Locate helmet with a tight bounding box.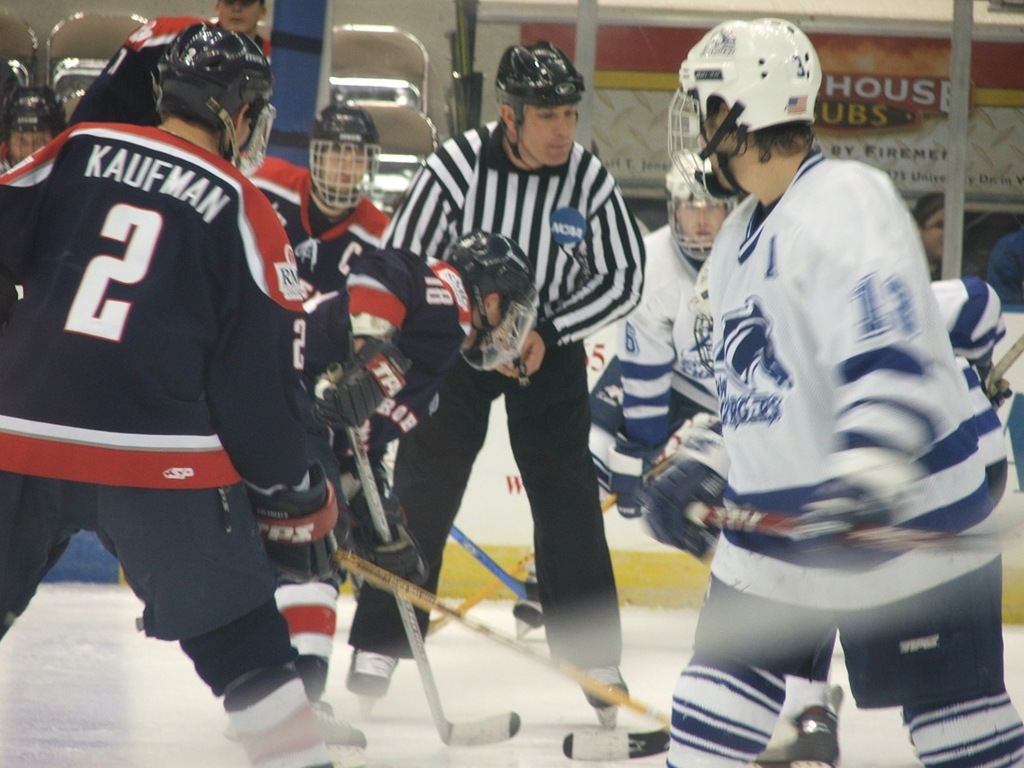
0 81 63 169.
